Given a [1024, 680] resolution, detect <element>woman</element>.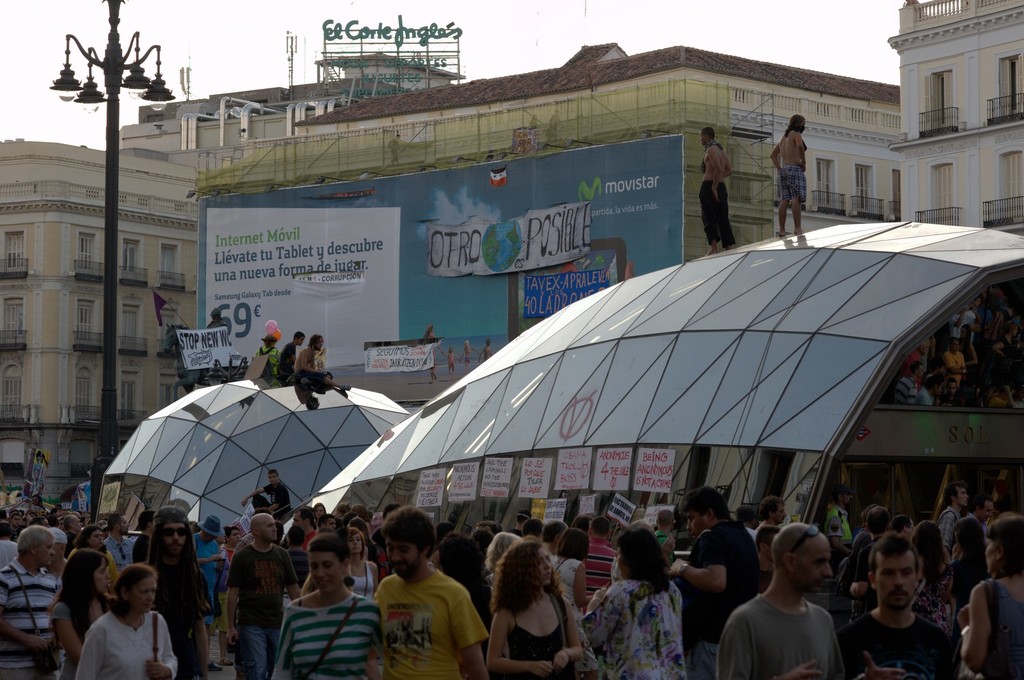
box(314, 500, 330, 522).
